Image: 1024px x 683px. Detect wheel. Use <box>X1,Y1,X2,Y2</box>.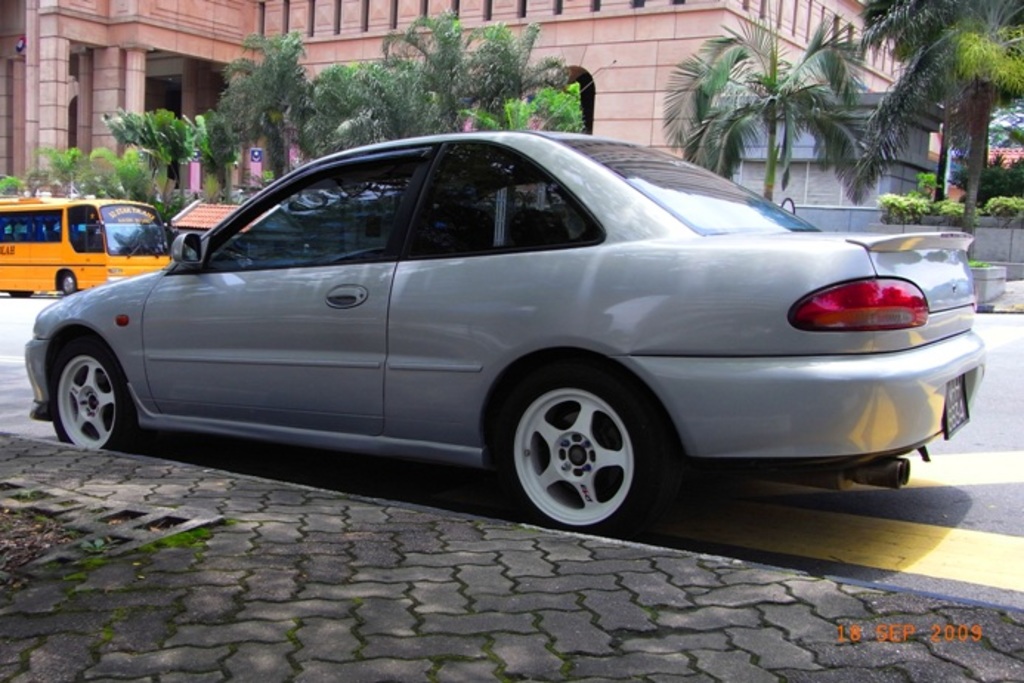
<box>61,272,77,296</box>.
